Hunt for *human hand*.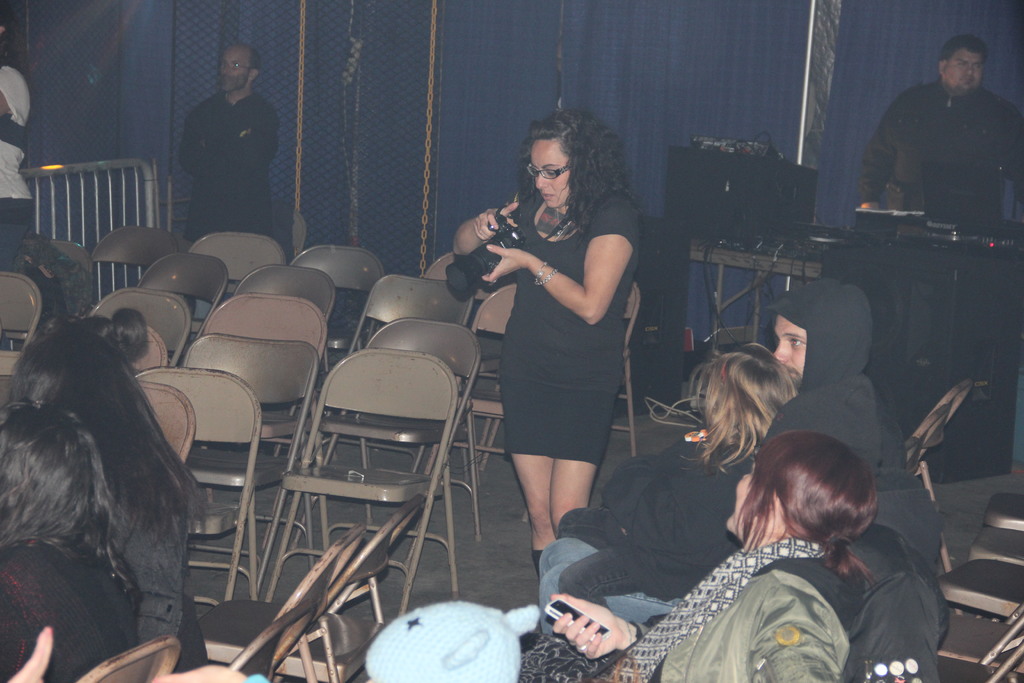
Hunted down at crop(470, 199, 520, 242).
